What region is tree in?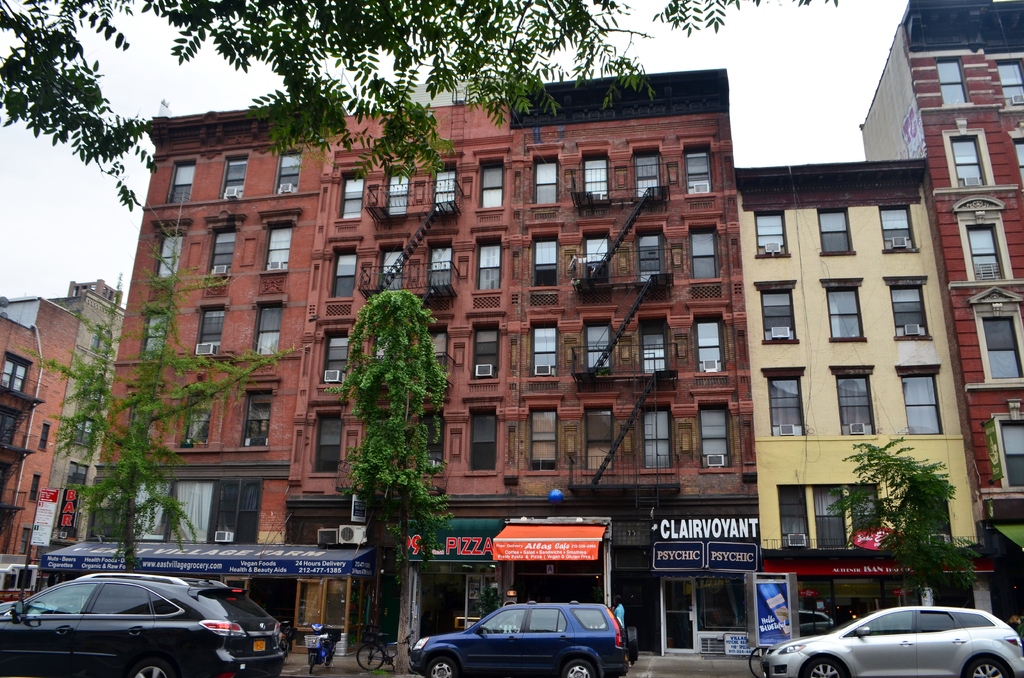
detection(826, 432, 985, 614).
